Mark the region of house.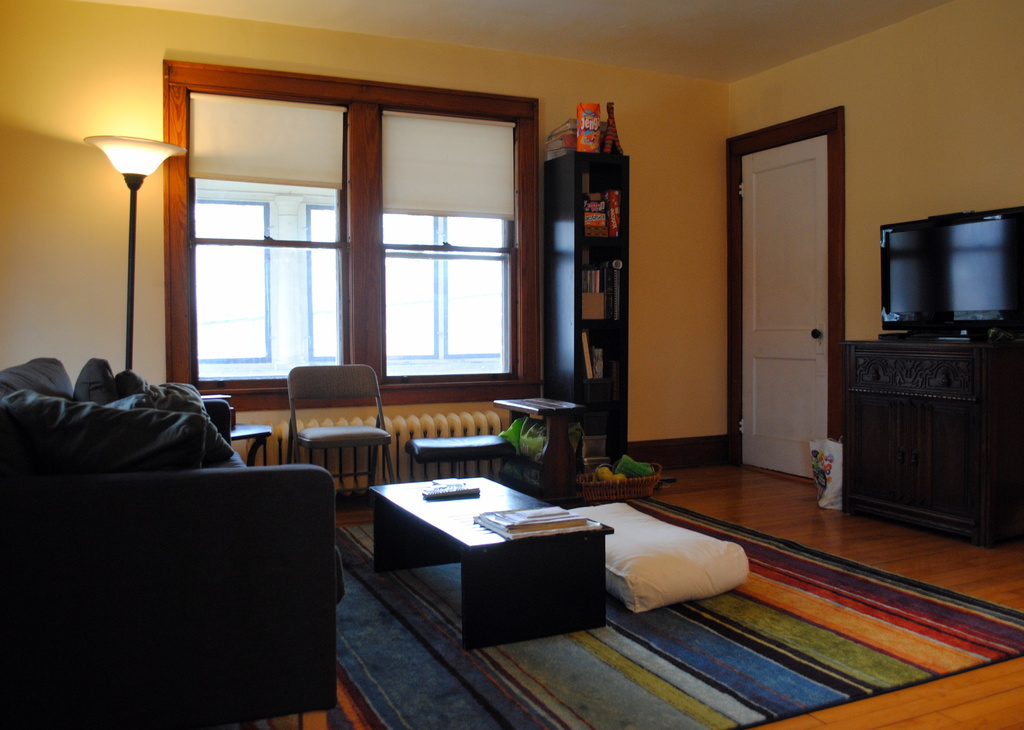
Region: box=[0, 0, 1023, 729].
